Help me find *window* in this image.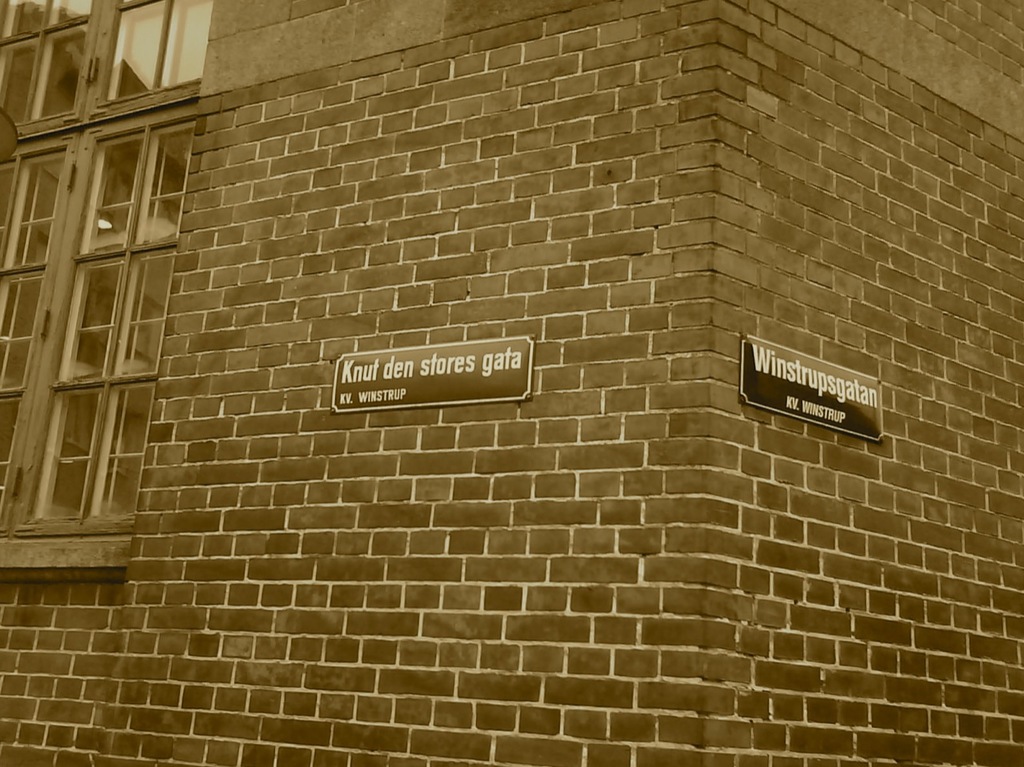
Found it: 0,0,198,150.
